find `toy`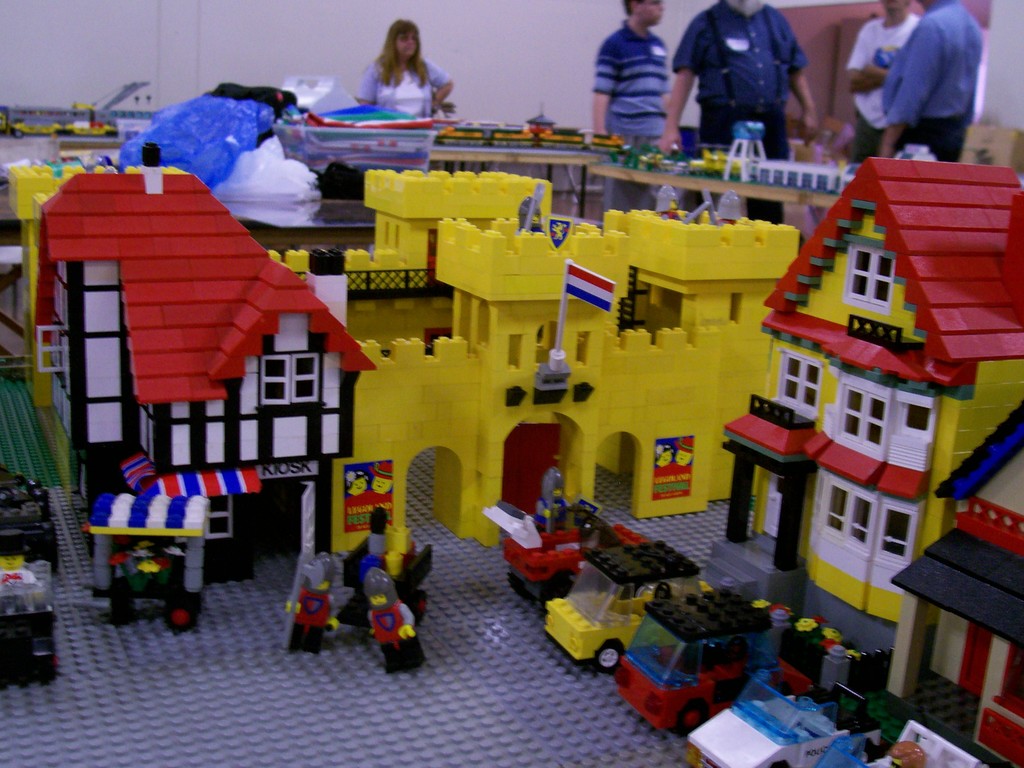
x1=365 y1=568 x2=431 y2=673
